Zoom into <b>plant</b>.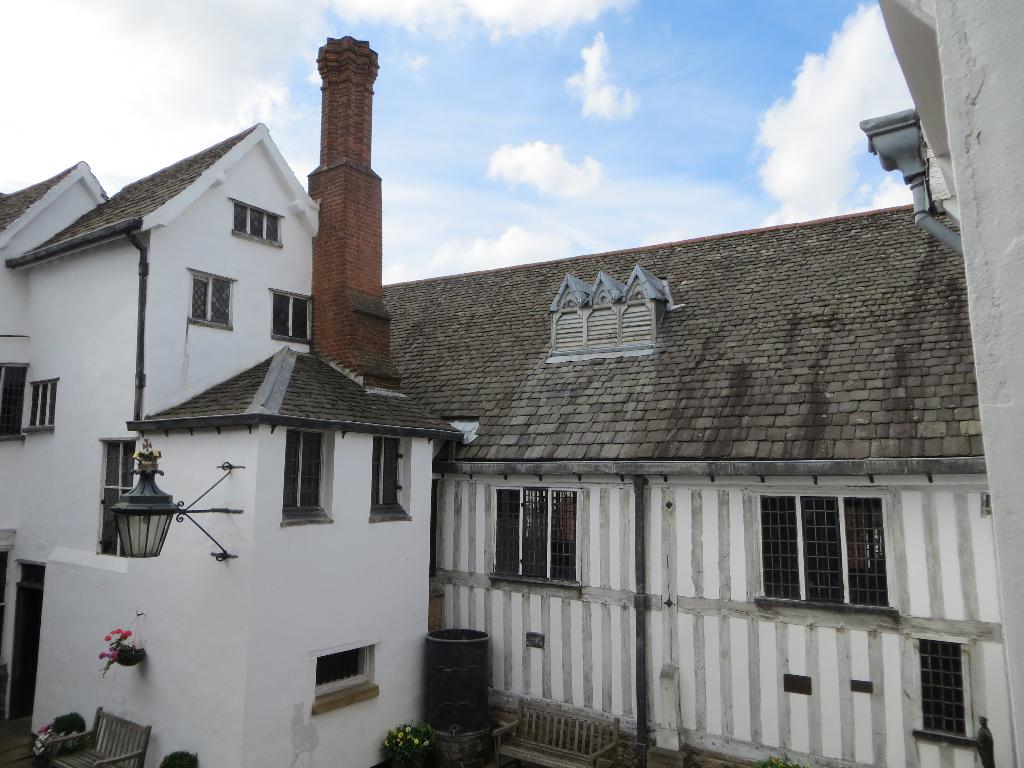
Zoom target: l=50, t=707, r=91, b=737.
